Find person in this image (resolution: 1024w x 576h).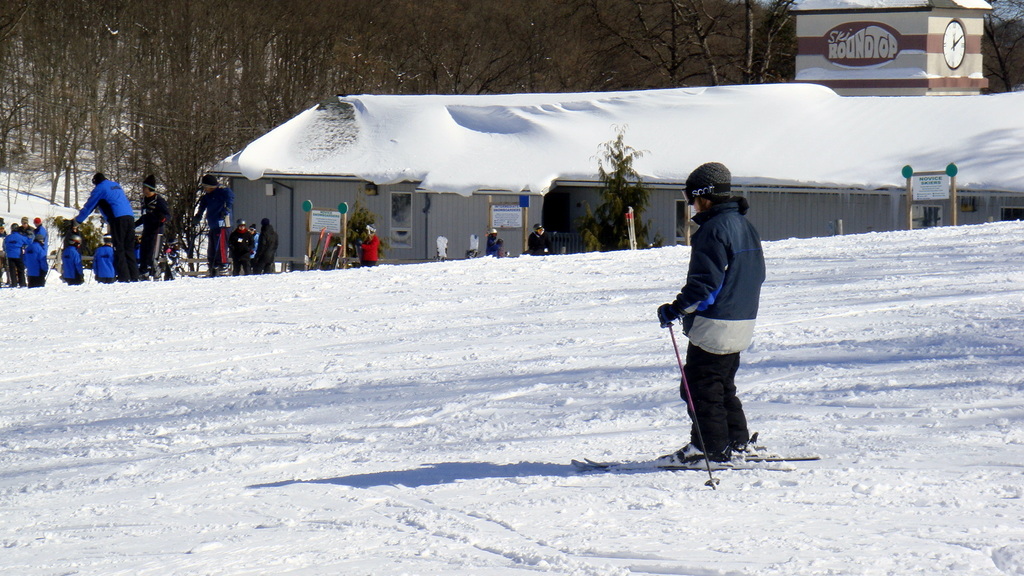
pyautogui.locateOnScreen(660, 158, 778, 490).
